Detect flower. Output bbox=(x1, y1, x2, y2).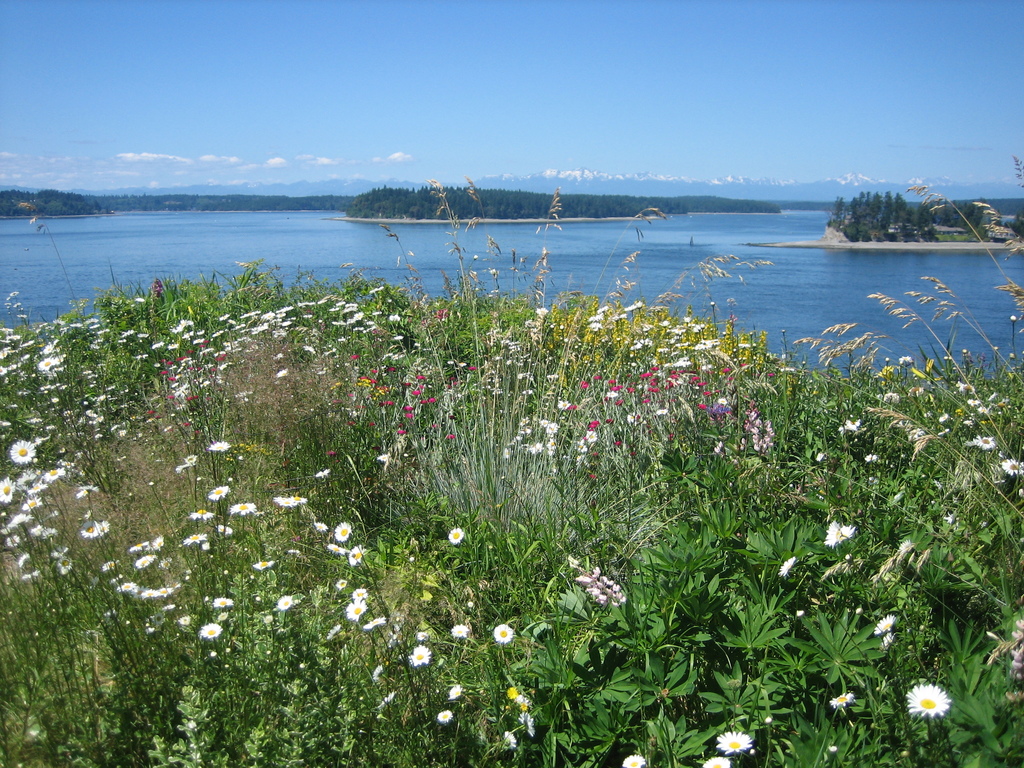
bbox=(353, 586, 366, 598).
